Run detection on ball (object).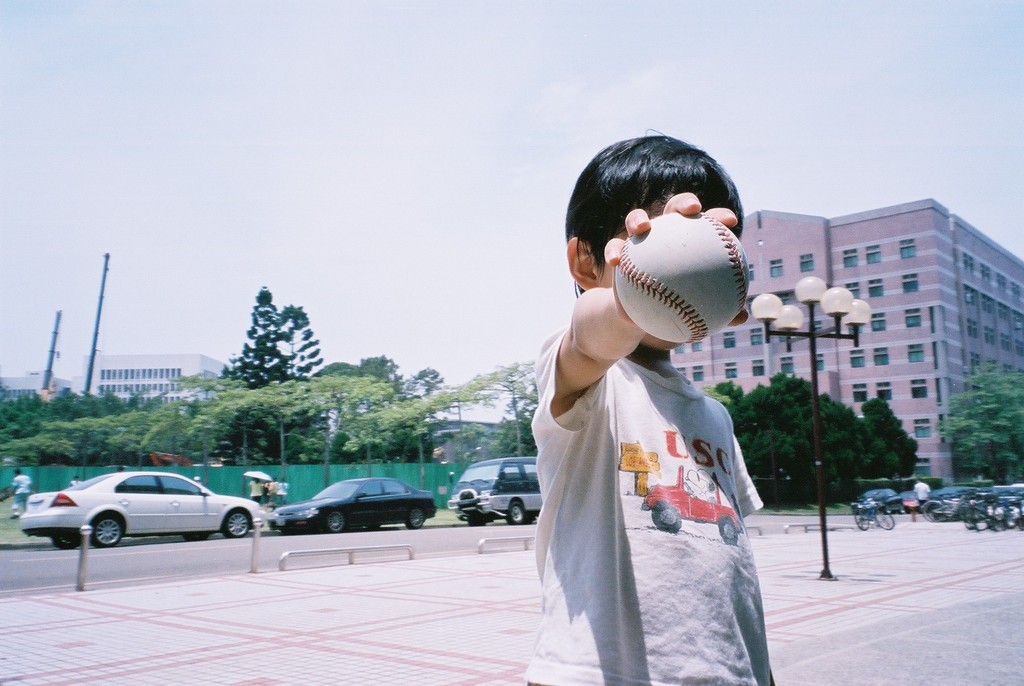
Result: x1=614 y1=216 x2=746 y2=345.
